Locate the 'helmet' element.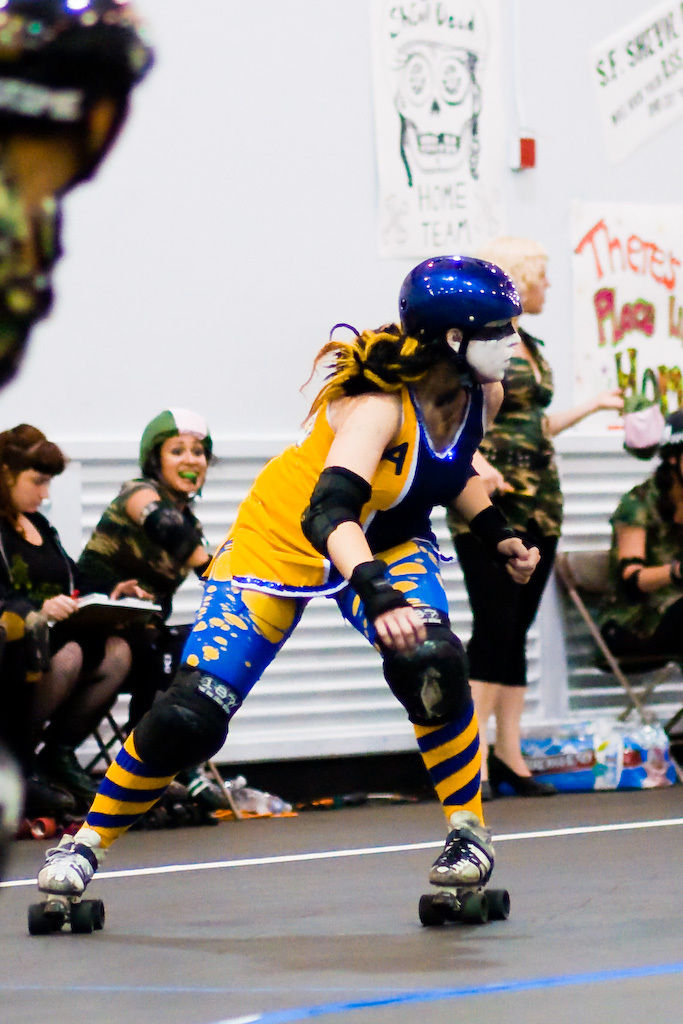
Element bbox: 0/0/163/186.
